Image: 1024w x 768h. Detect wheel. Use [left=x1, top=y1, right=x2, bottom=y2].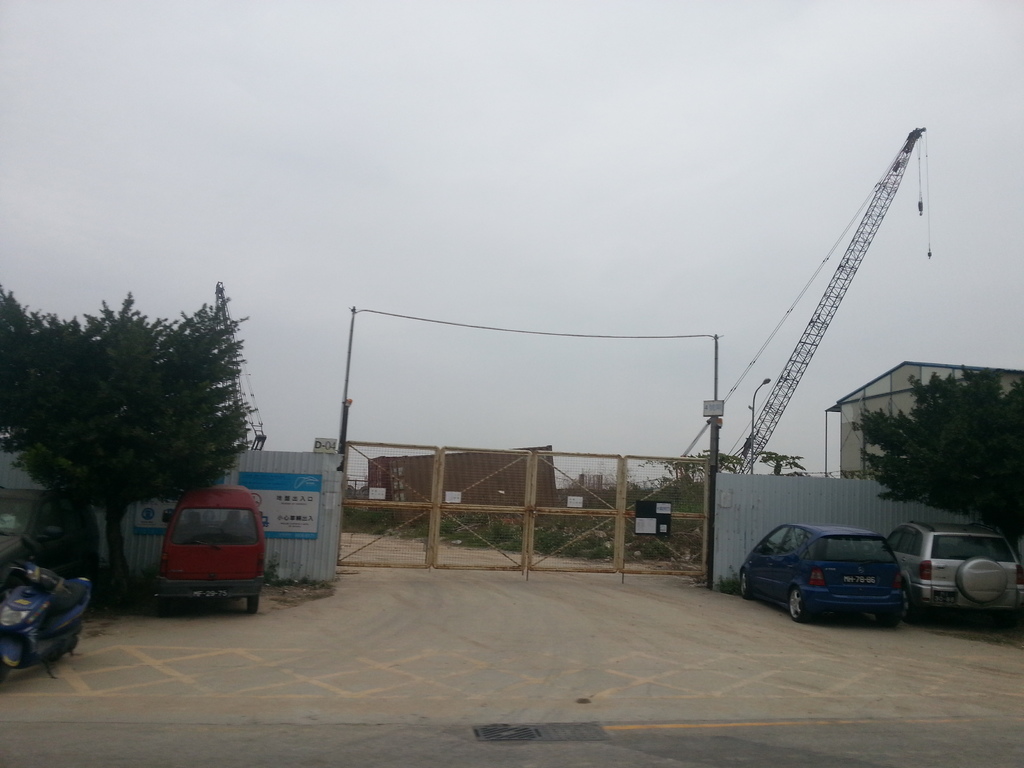
[left=784, top=586, right=814, bottom=623].
